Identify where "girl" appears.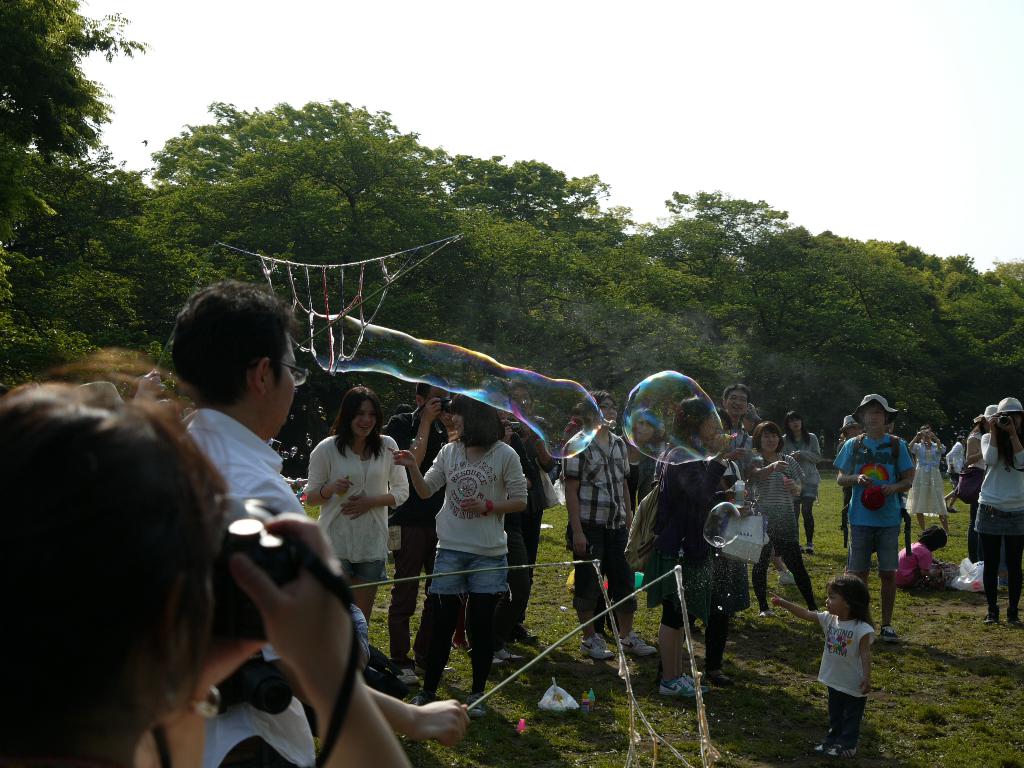
Appears at 781/414/821/553.
